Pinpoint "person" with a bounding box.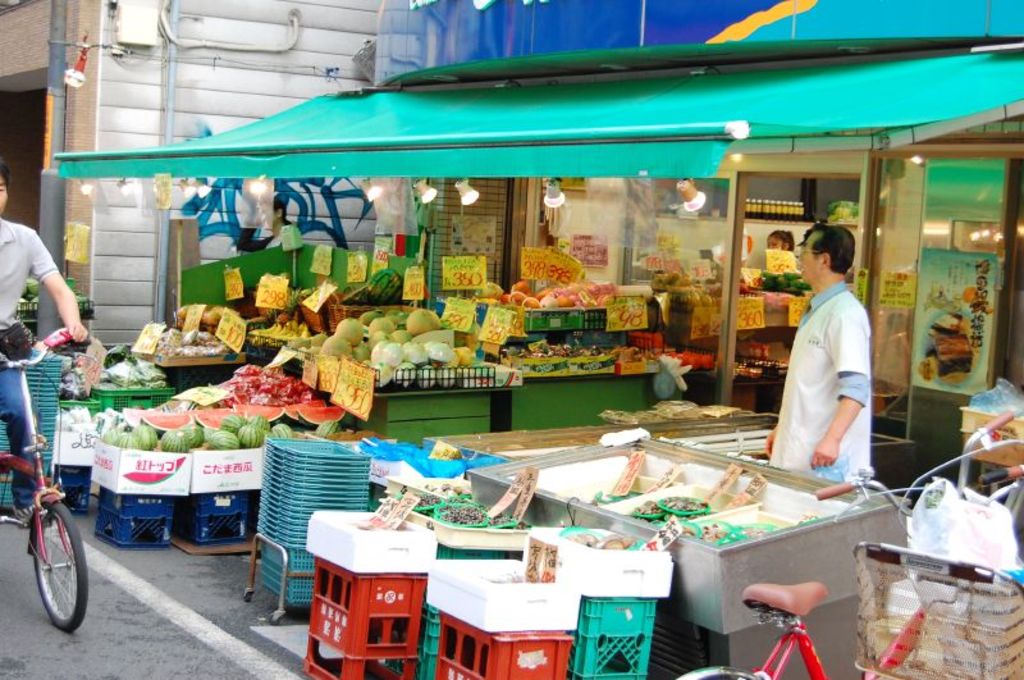
[776,222,891,512].
